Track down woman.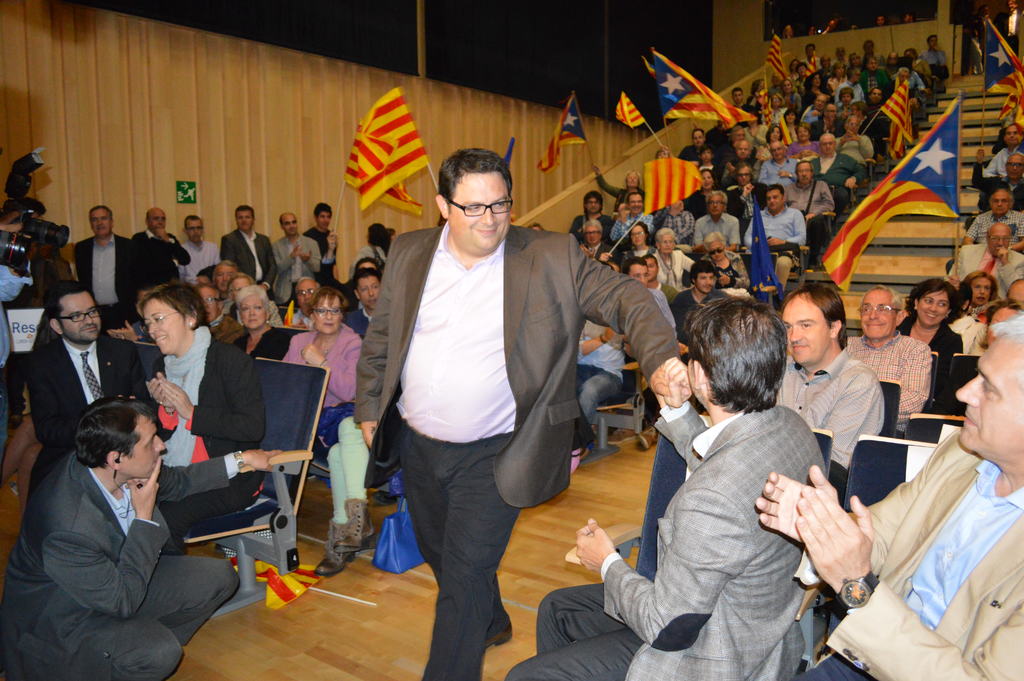
Tracked to box(783, 24, 794, 38).
